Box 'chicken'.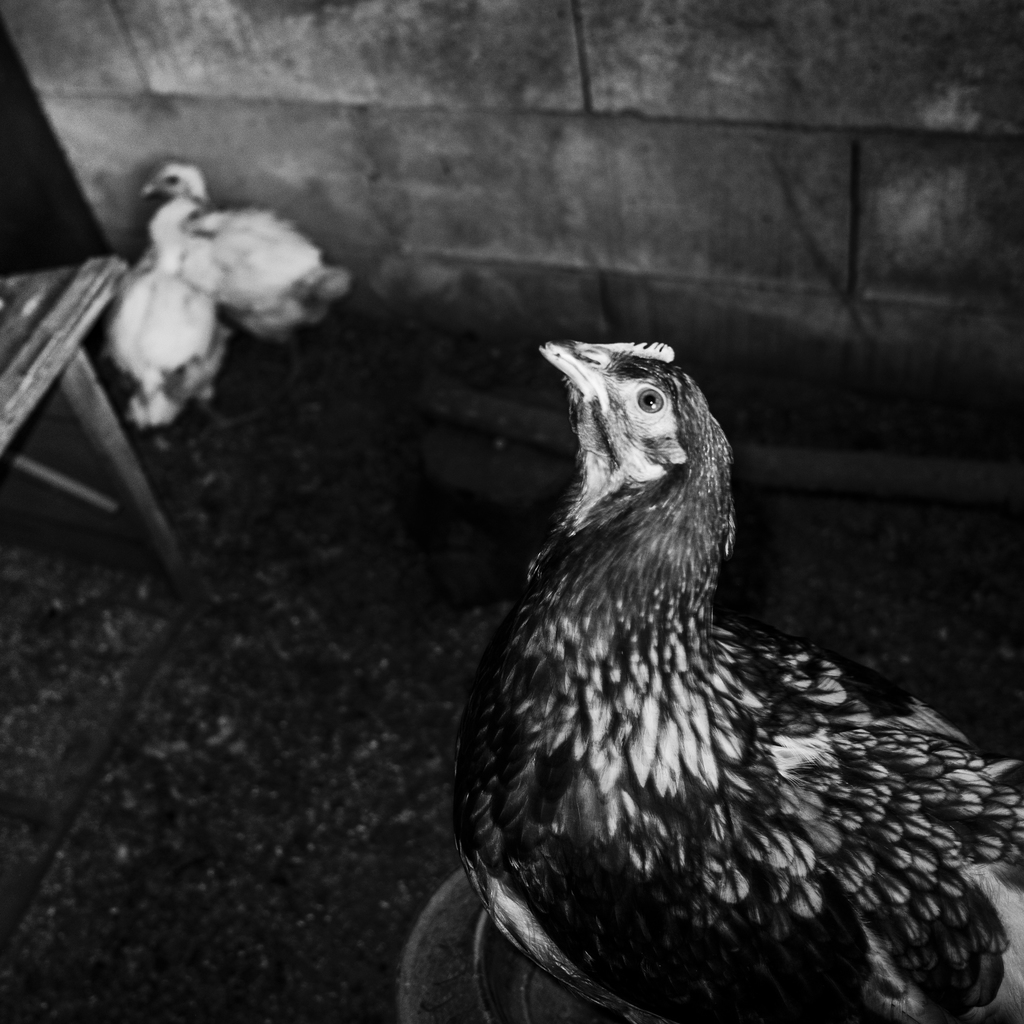
crop(443, 330, 1023, 1012).
